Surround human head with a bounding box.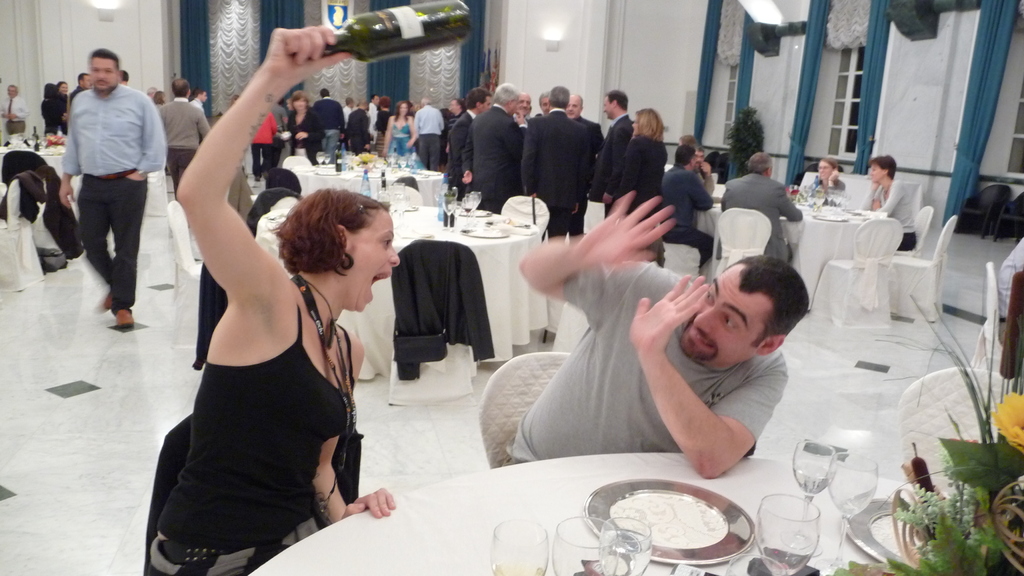
[372, 94, 376, 106].
